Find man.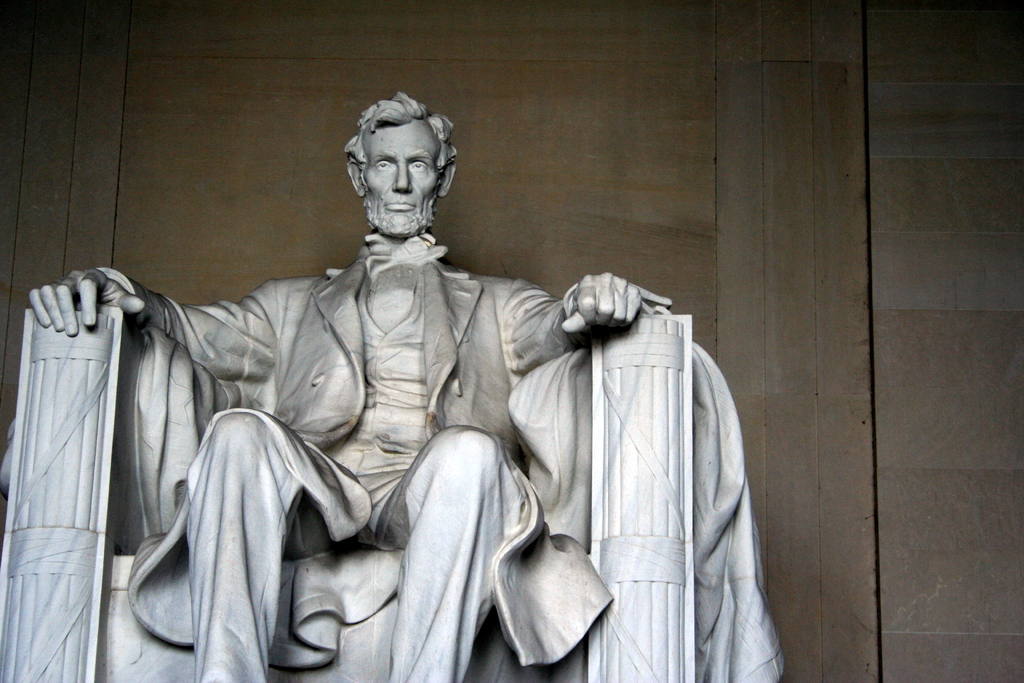
(52, 80, 725, 682).
